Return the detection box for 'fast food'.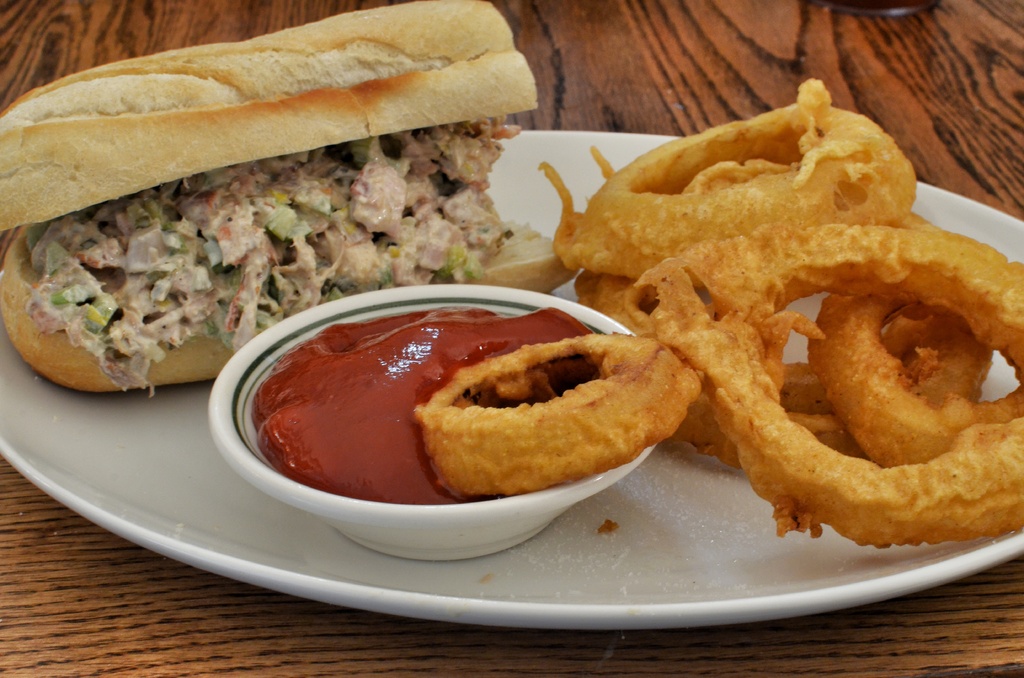
Rect(534, 78, 924, 300).
